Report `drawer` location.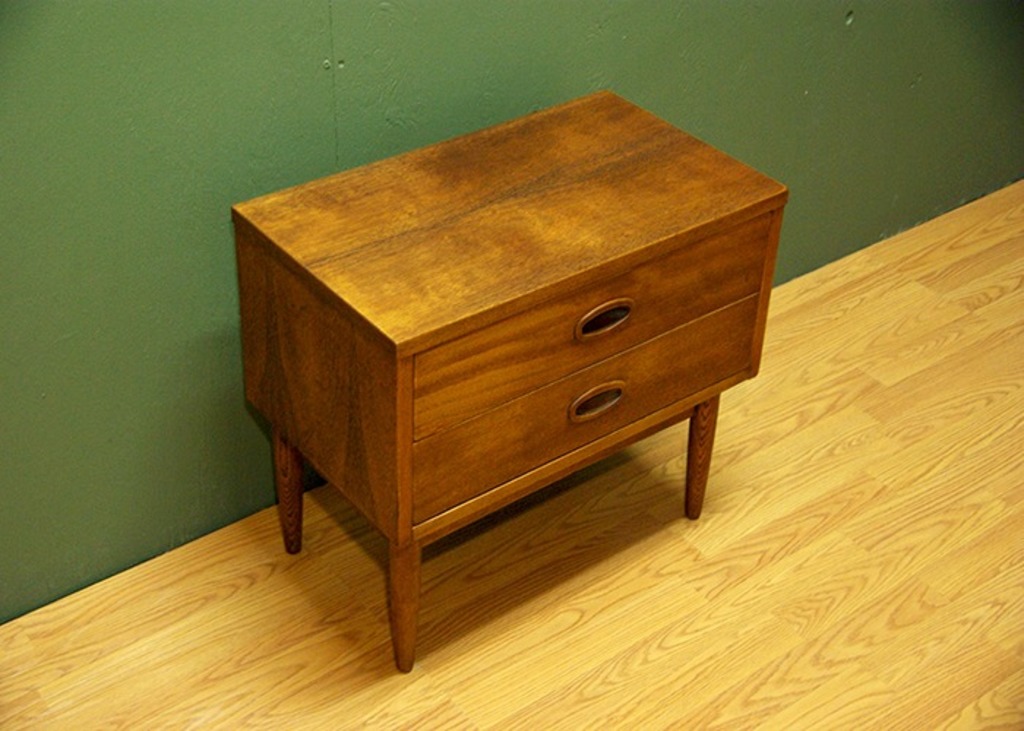
Report: region(408, 291, 758, 531).
